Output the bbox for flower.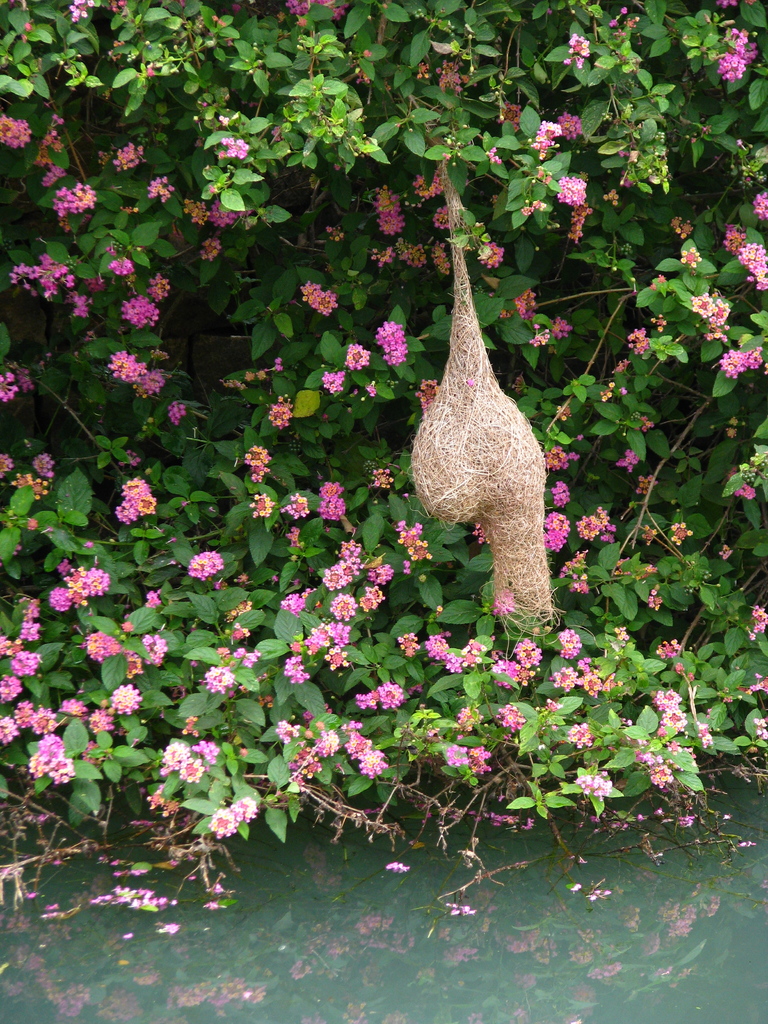
x1=568 y1=204 x2=591 y2=244.
